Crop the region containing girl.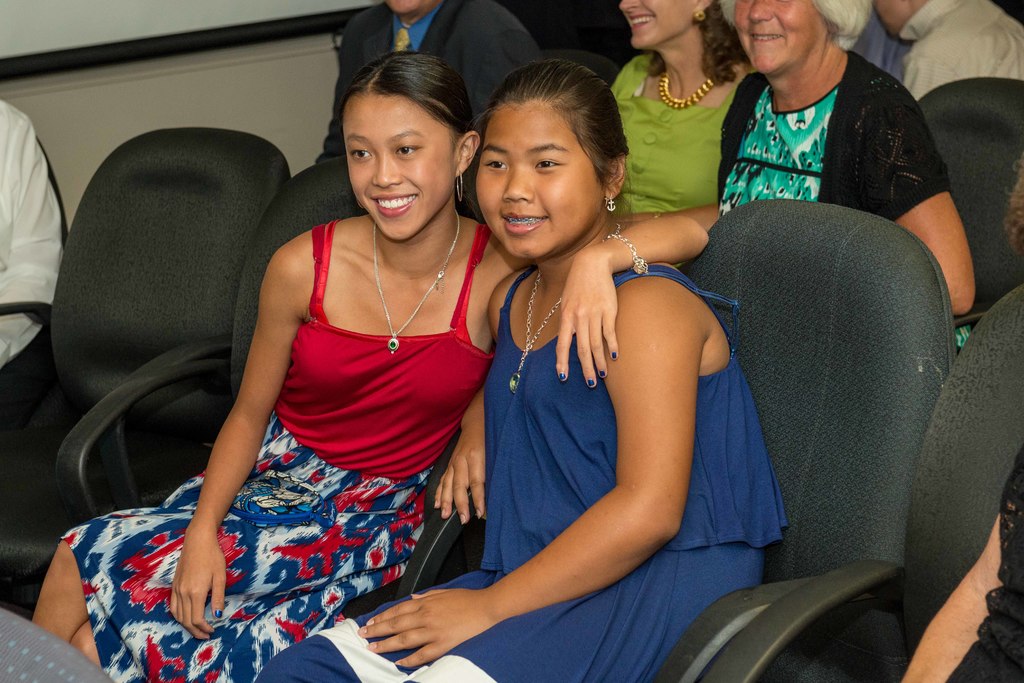
Crop region: 29,54,708,682.
